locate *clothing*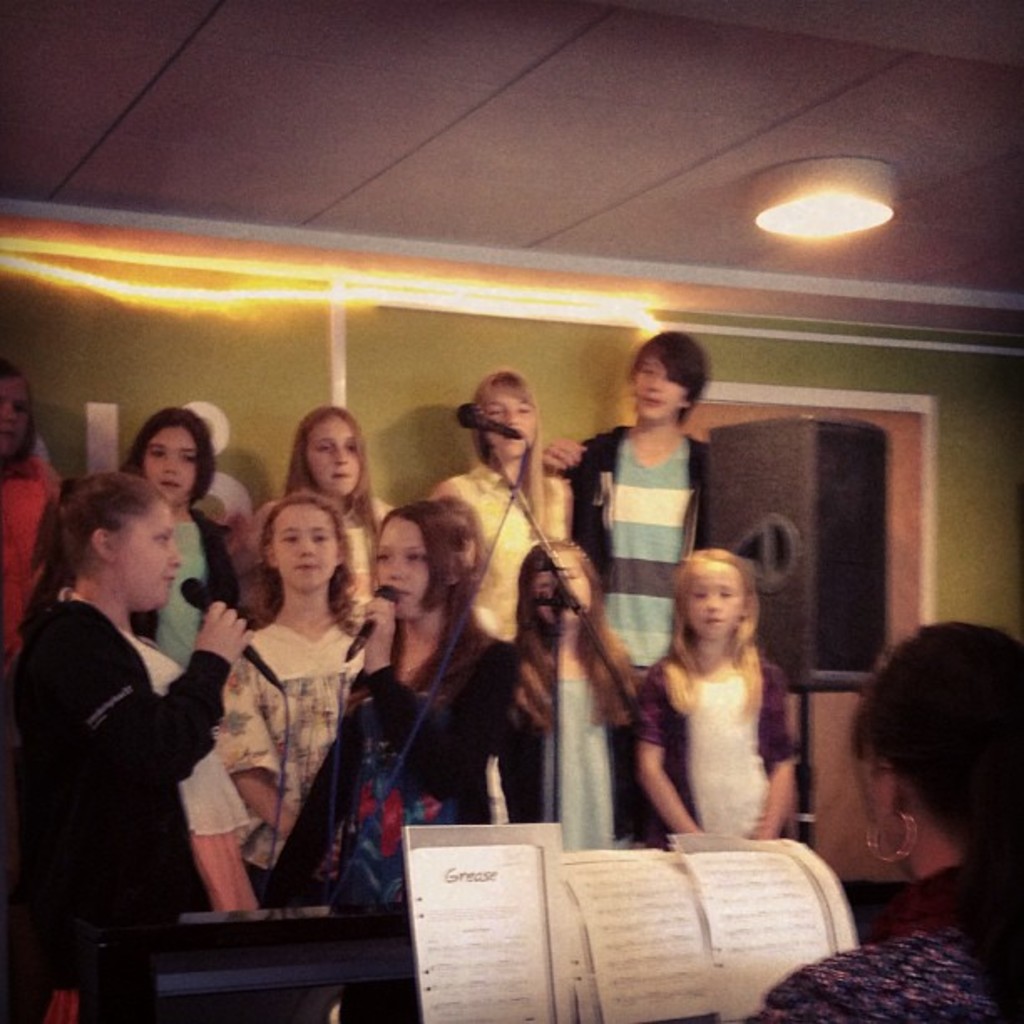
(218, 614, 351, 883)
